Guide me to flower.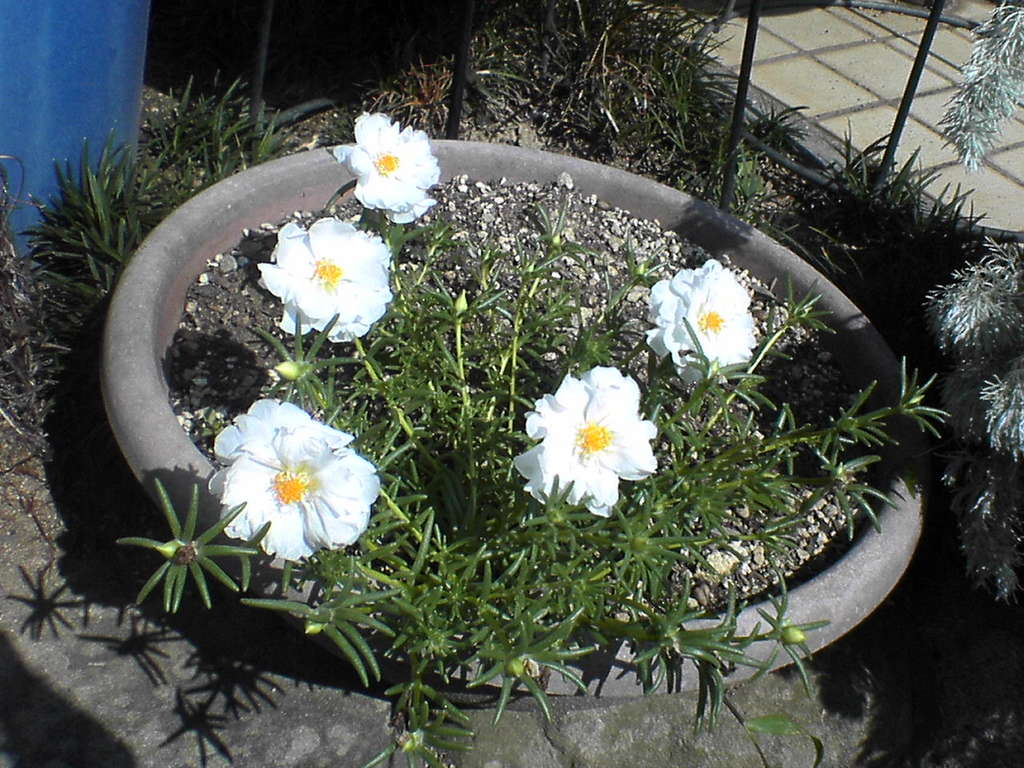
Guidance: box=[340, 112, 452, 230].
